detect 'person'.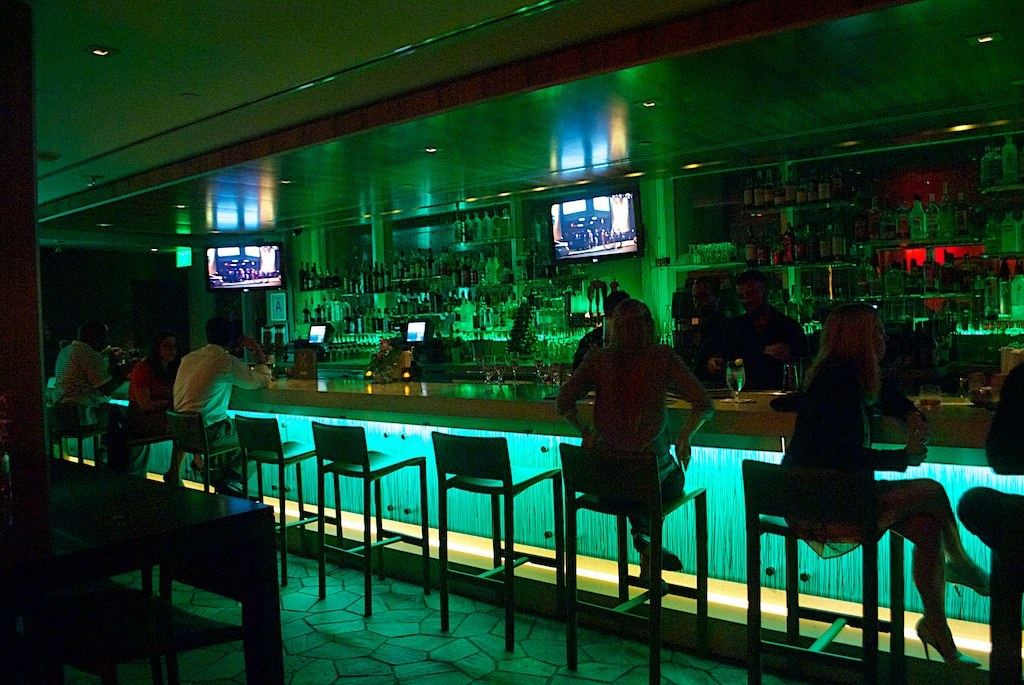
Detected at <bbox>177, 311, 266, 480</bbox>.
